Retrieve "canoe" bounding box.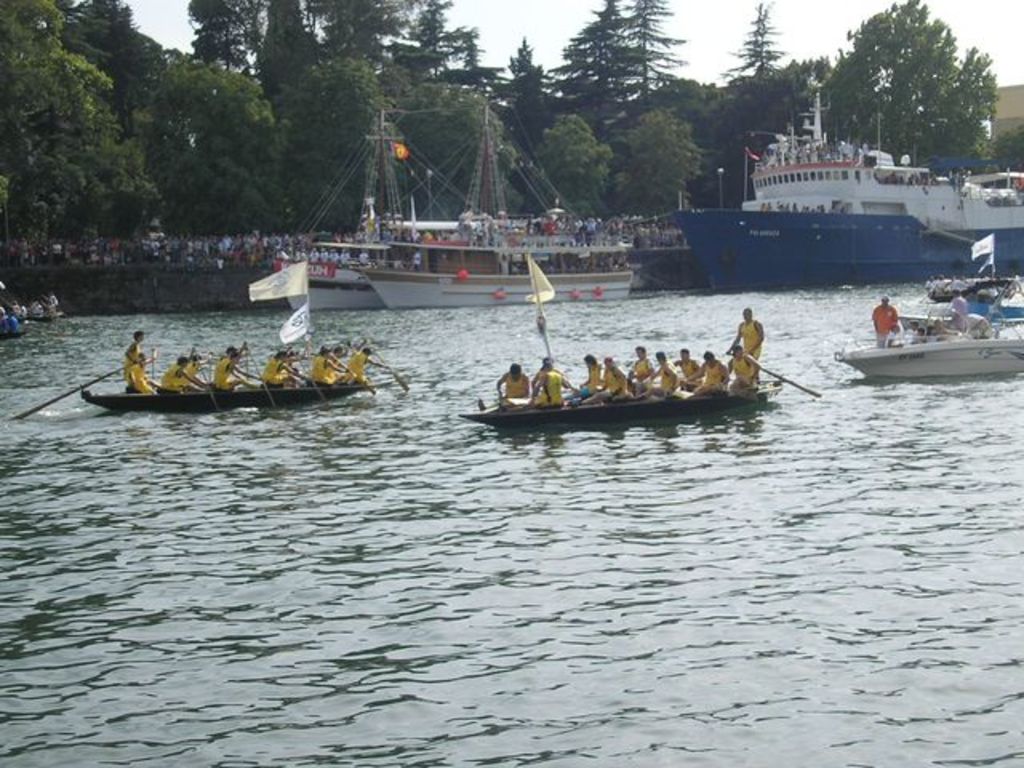
Bounding box: <region>472, 322, 787, 438</region>.
